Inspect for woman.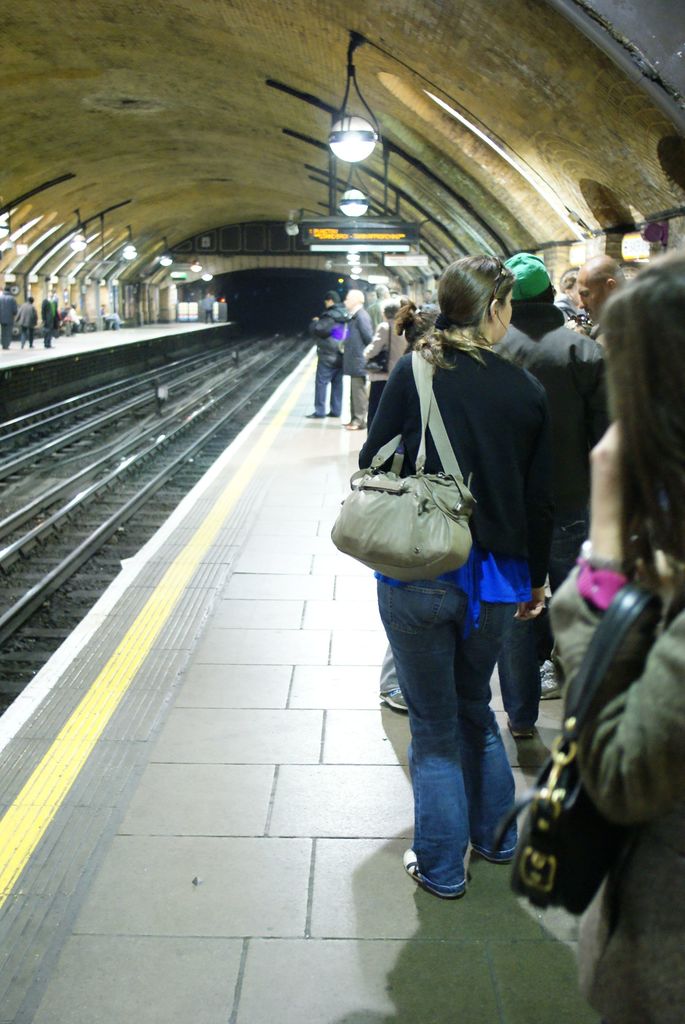
Inspection: [left=363, top=303, right=406, bottom=429].
